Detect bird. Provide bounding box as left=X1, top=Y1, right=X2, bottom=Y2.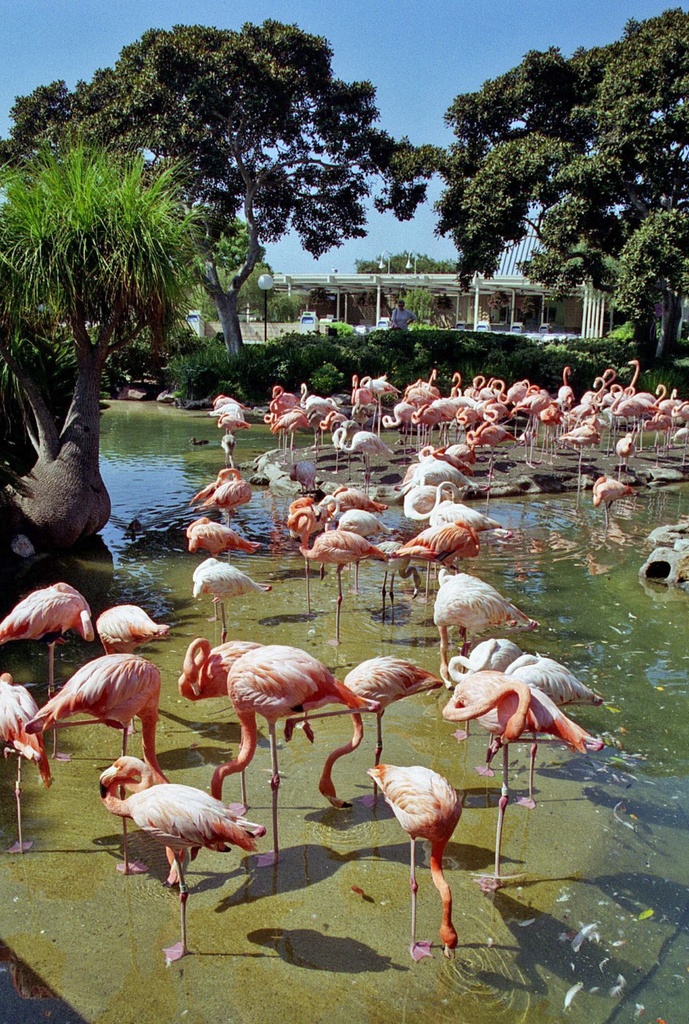
left=549, top=364, right=577, bottom=403.
